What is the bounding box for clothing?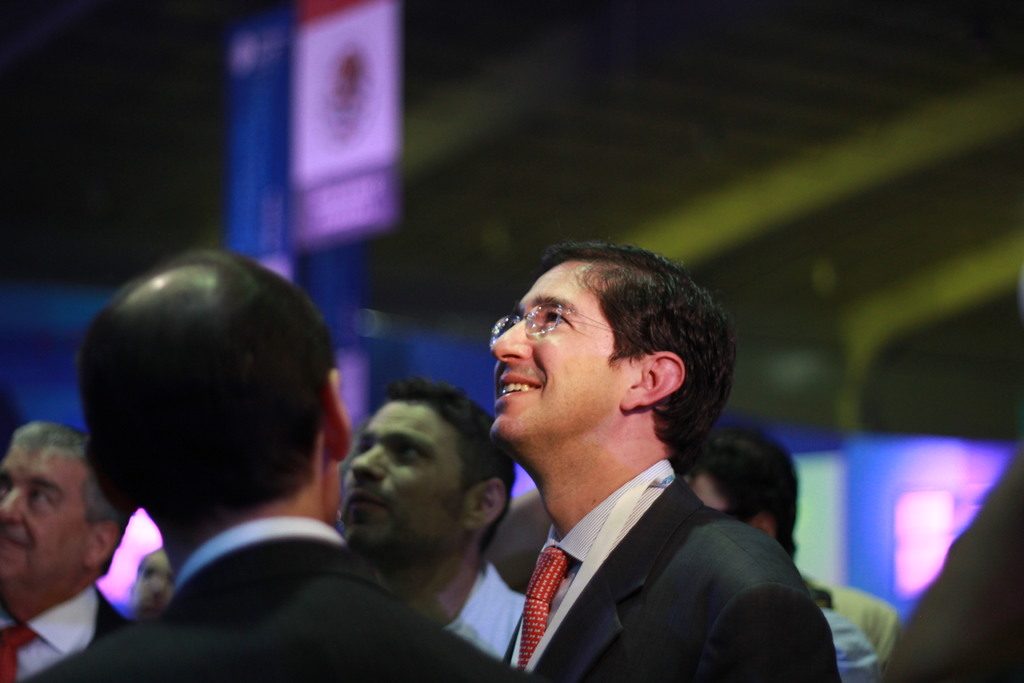
[0,575,131,682].
